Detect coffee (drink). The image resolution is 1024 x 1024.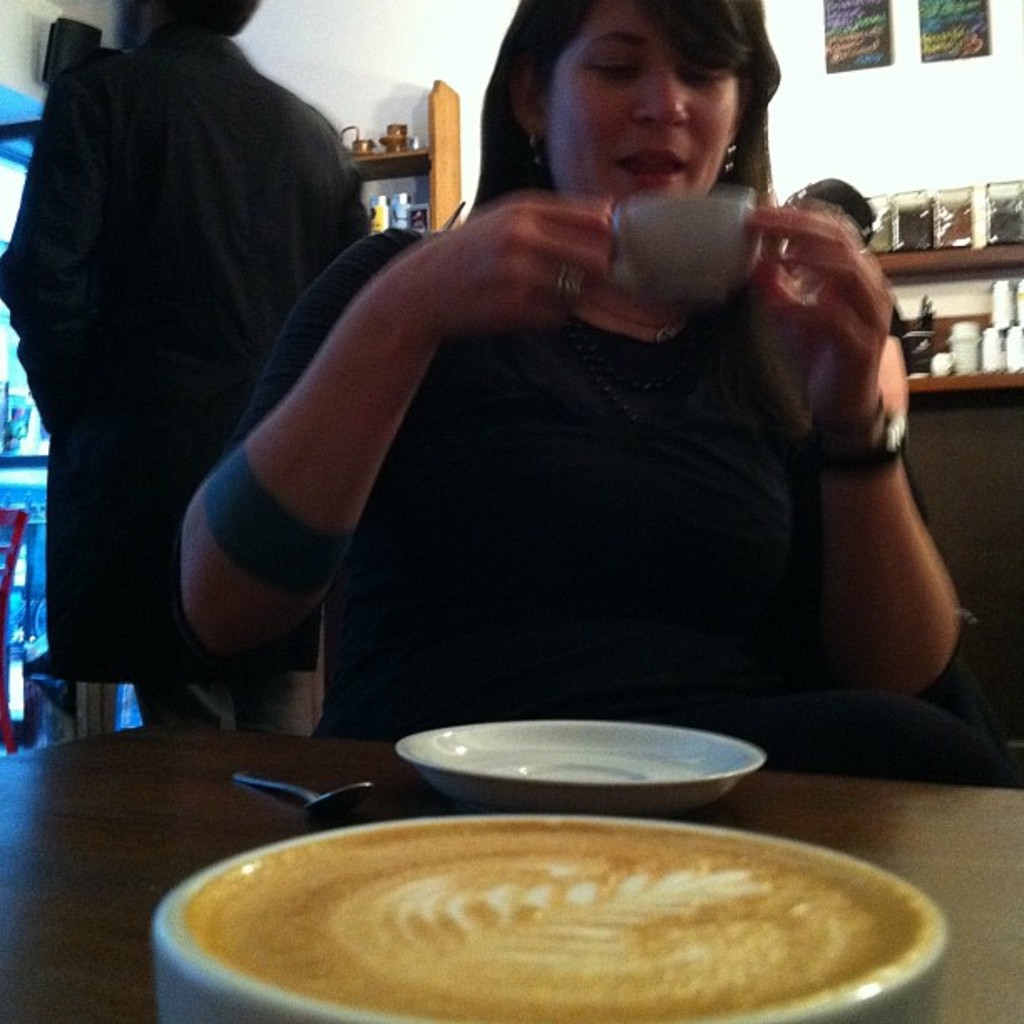
pyautogui.locateOnScreen(172, 818, 890, 1019).
